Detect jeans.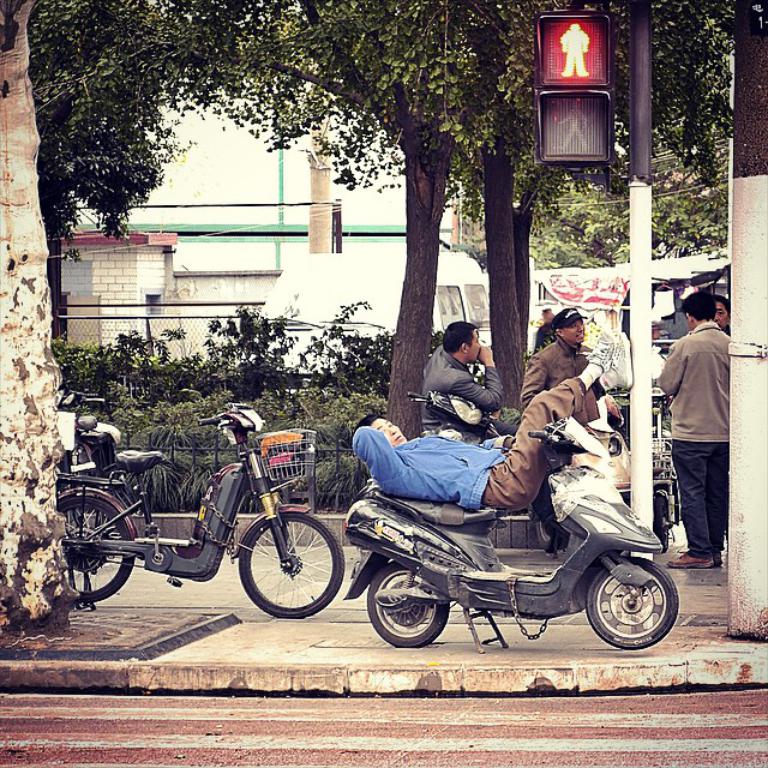
Detected at 658, 452, 746, 544.
